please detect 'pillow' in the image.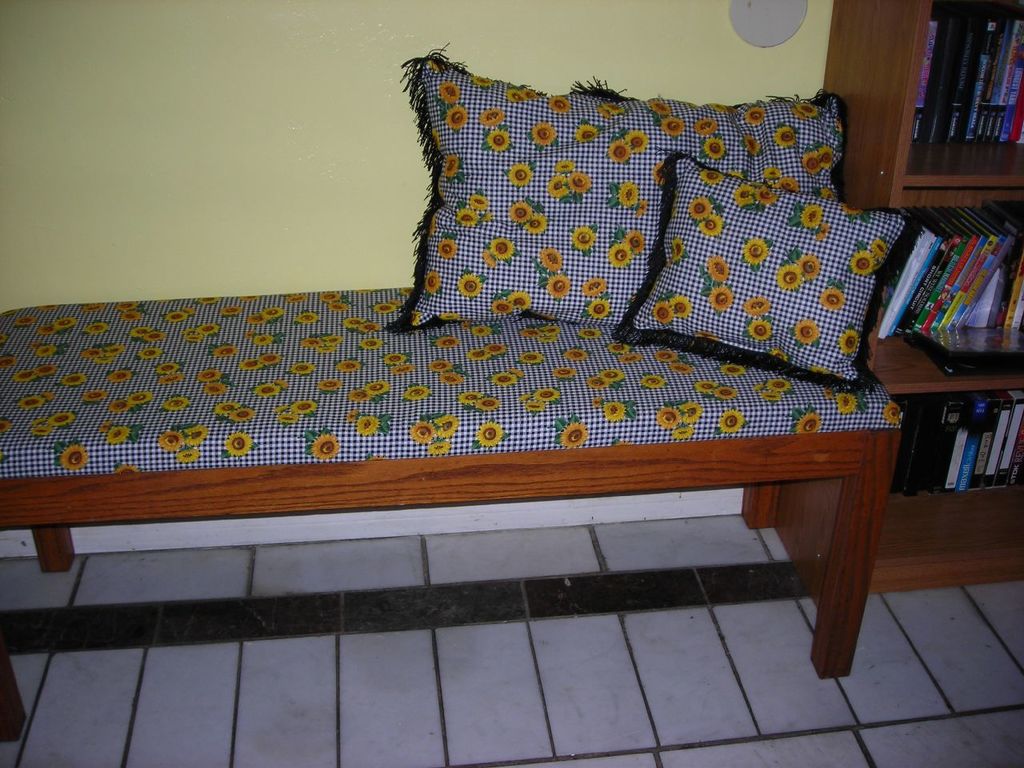
pyautogui.locateOnScreen(642, 98, 851, 198).
